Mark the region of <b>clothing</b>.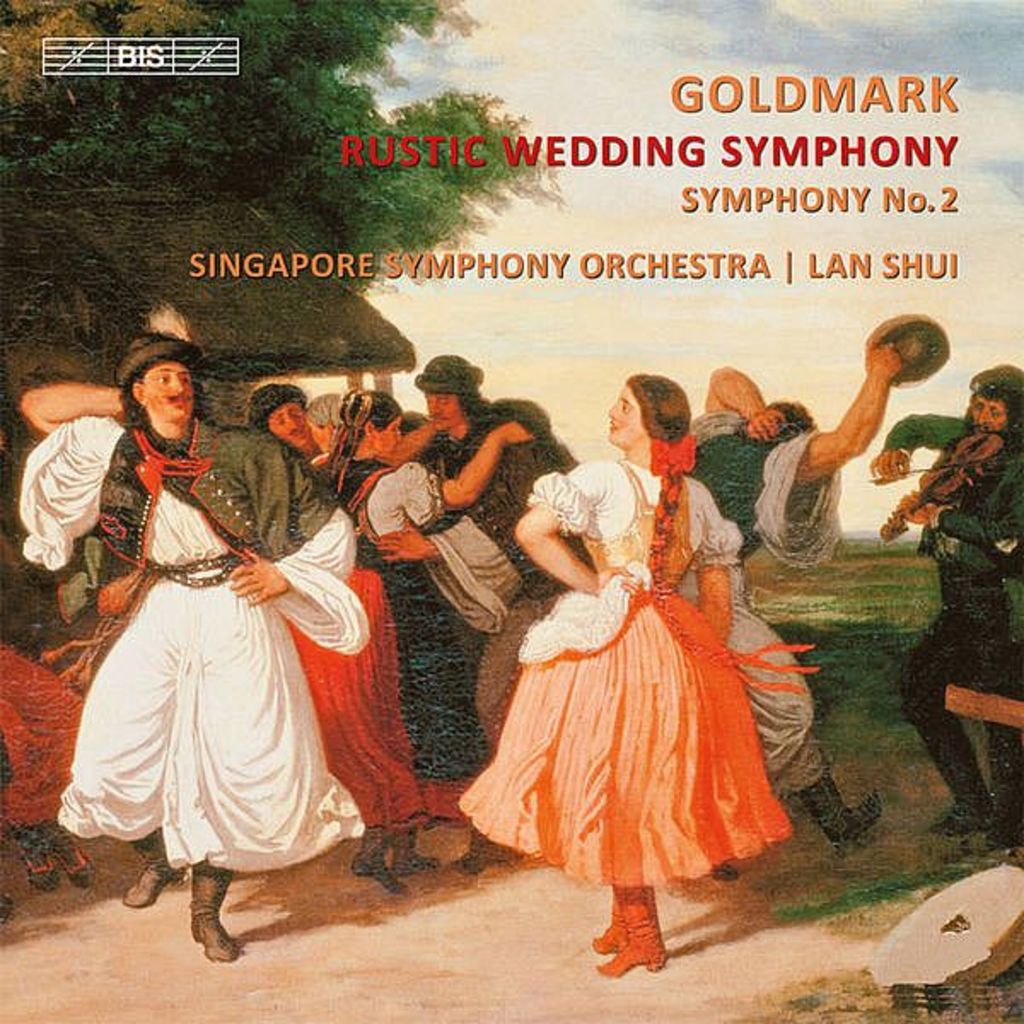
Region: (882,404,1022,806).
